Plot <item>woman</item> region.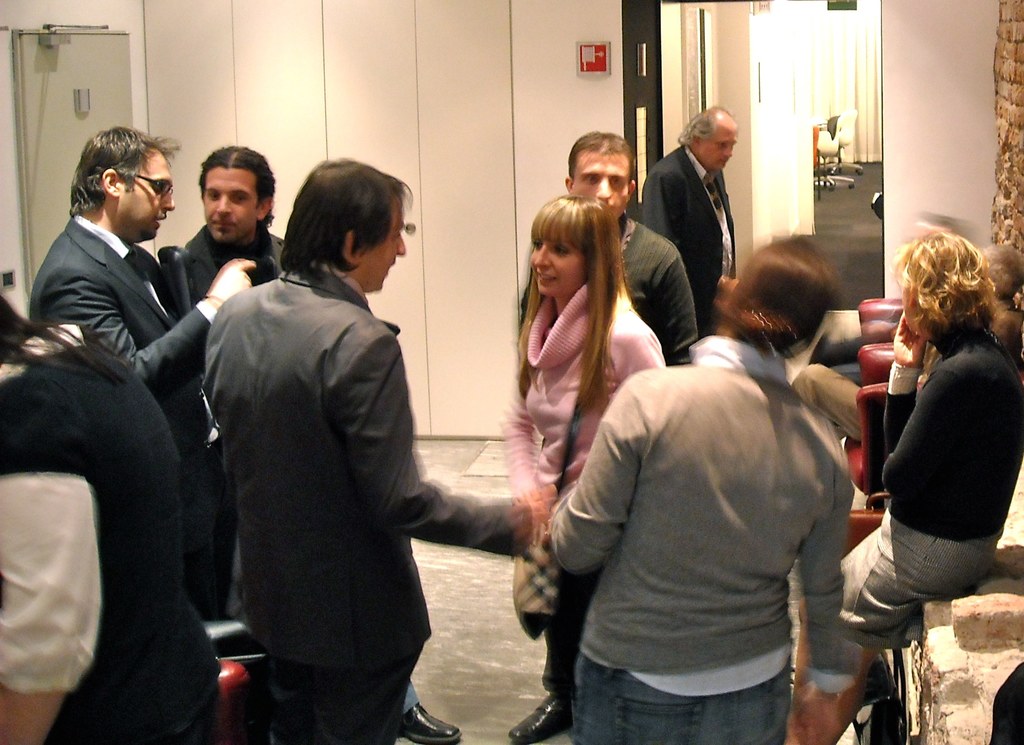
Plotted at bbox=[502, 191, 666, 744].
